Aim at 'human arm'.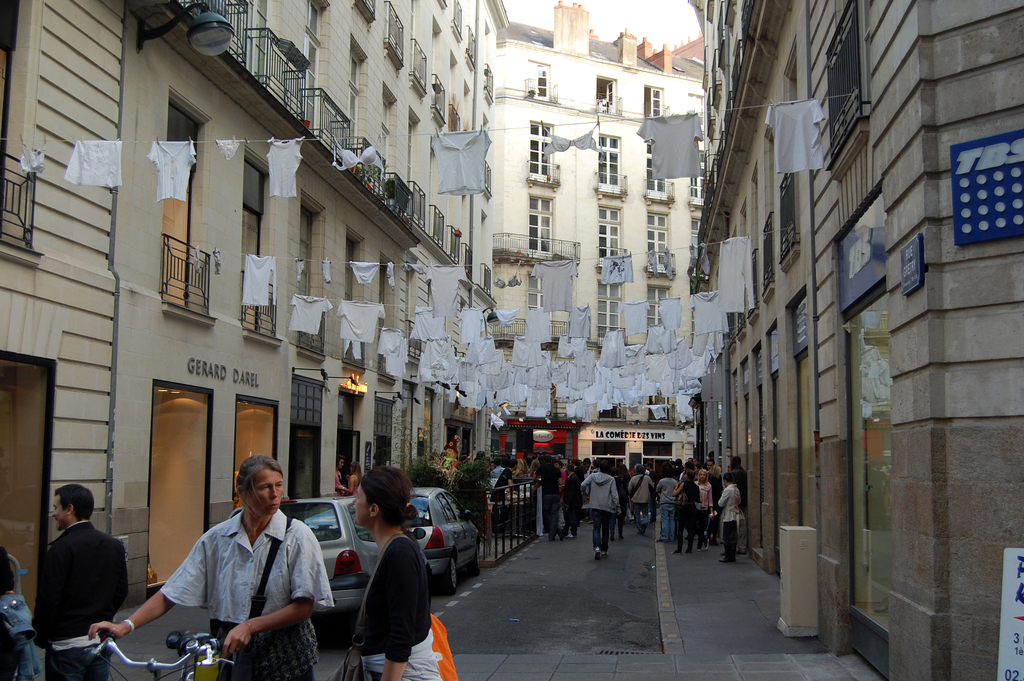
Aimed at left=29, top=553, right=55, bottom=653.
